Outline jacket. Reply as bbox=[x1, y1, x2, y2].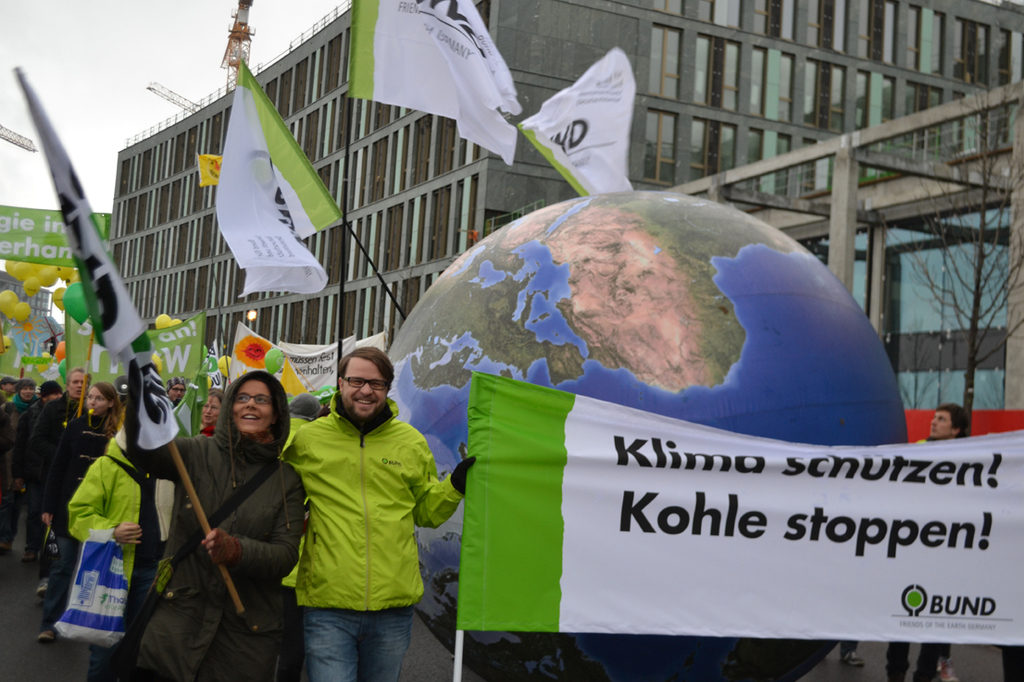
bbox=[266, 369, 438, 630].
